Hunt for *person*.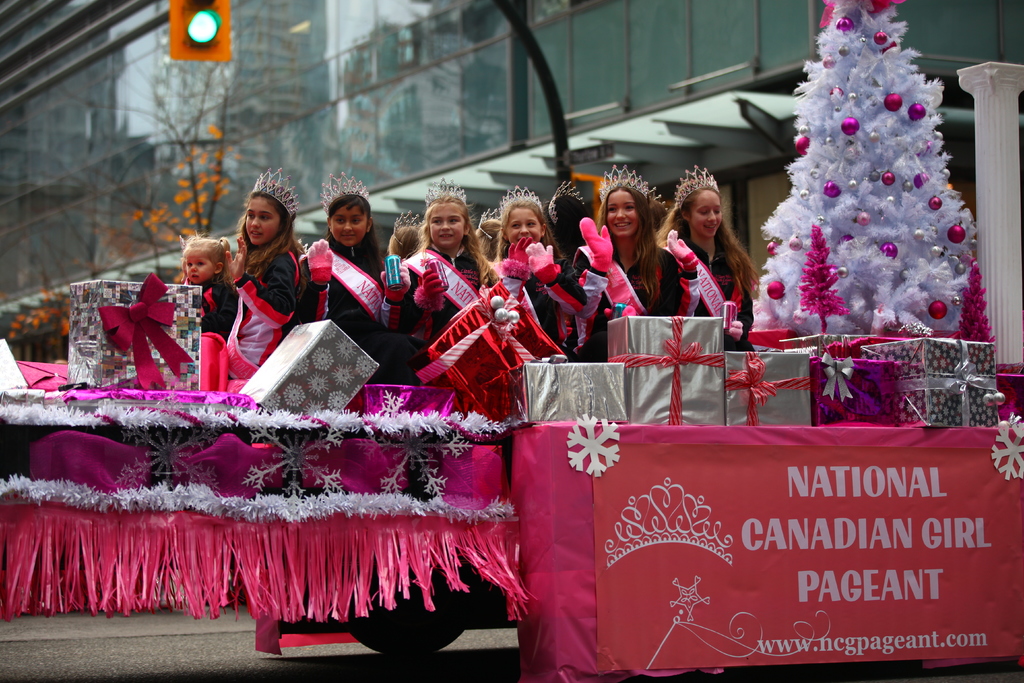
Hunted down at locate(404, 183, 499, 362).
